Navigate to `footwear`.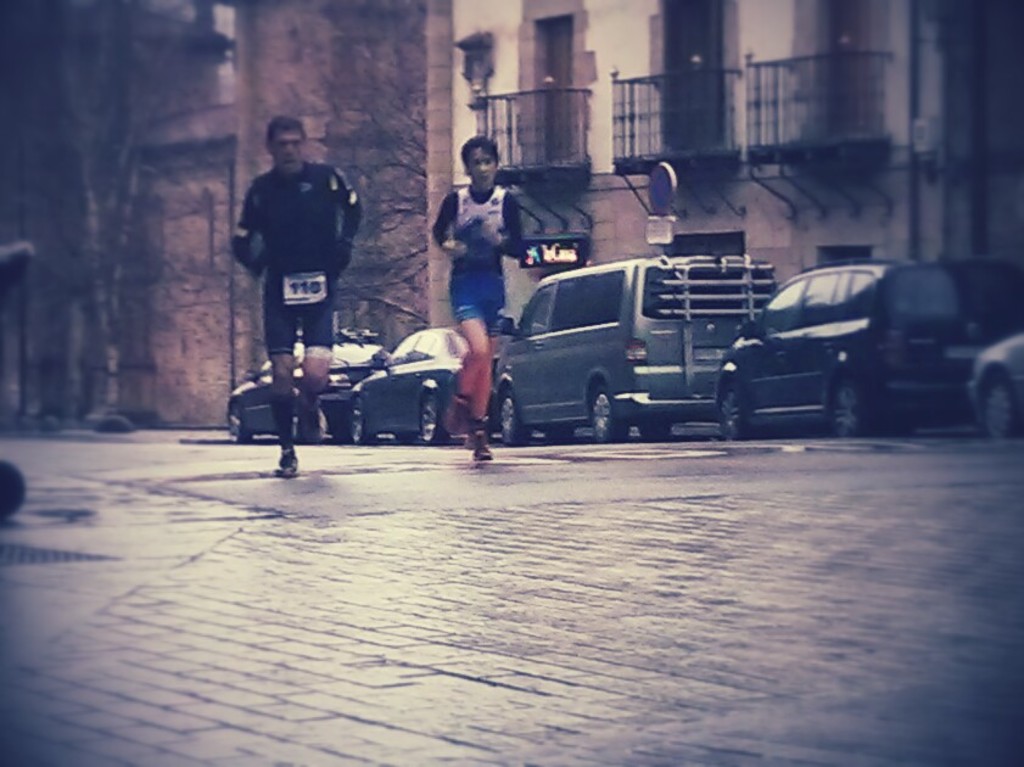
Navigation target: 273/447/300/478.
